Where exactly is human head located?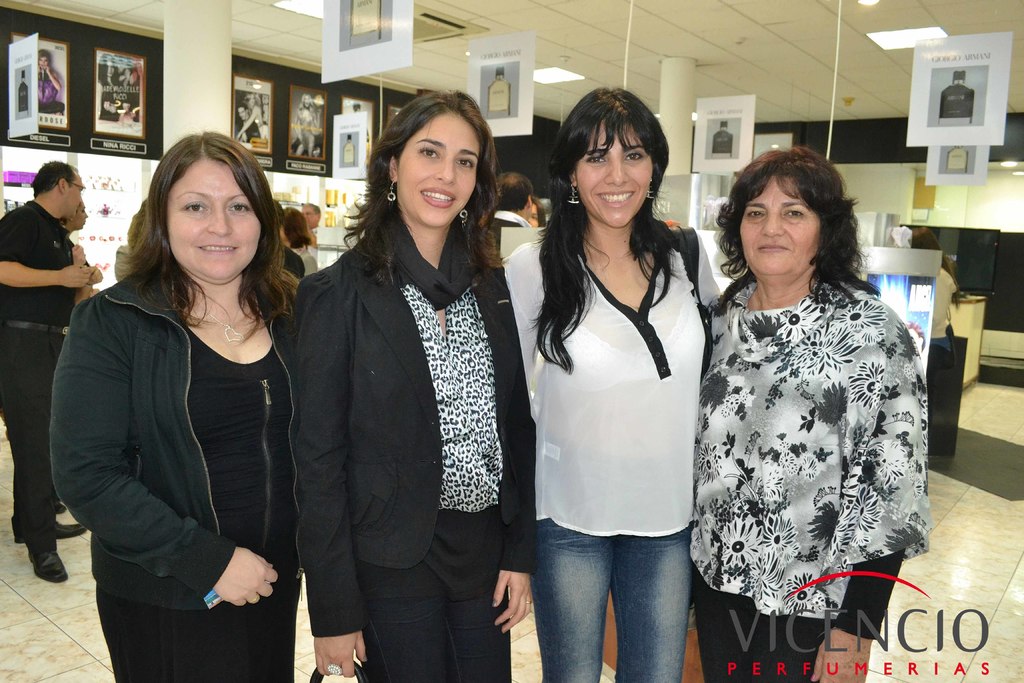
Its bounding box is <box>380,93,499,228</box>.
